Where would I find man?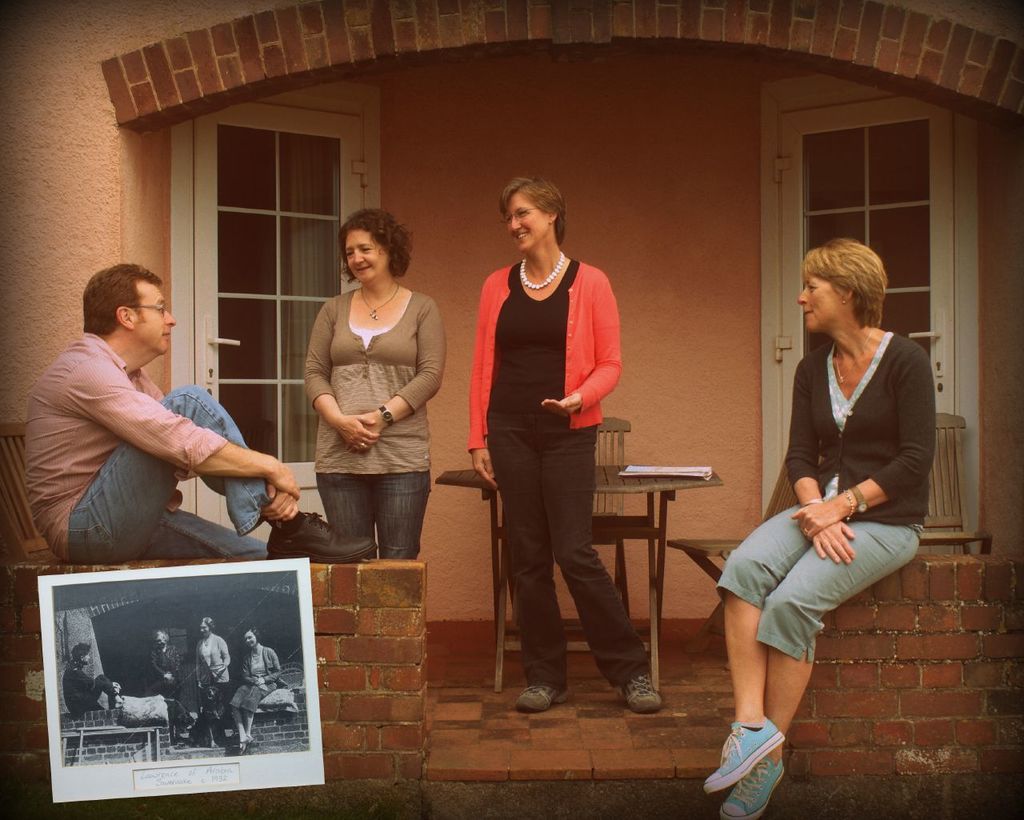
At 19/258/382/556.
